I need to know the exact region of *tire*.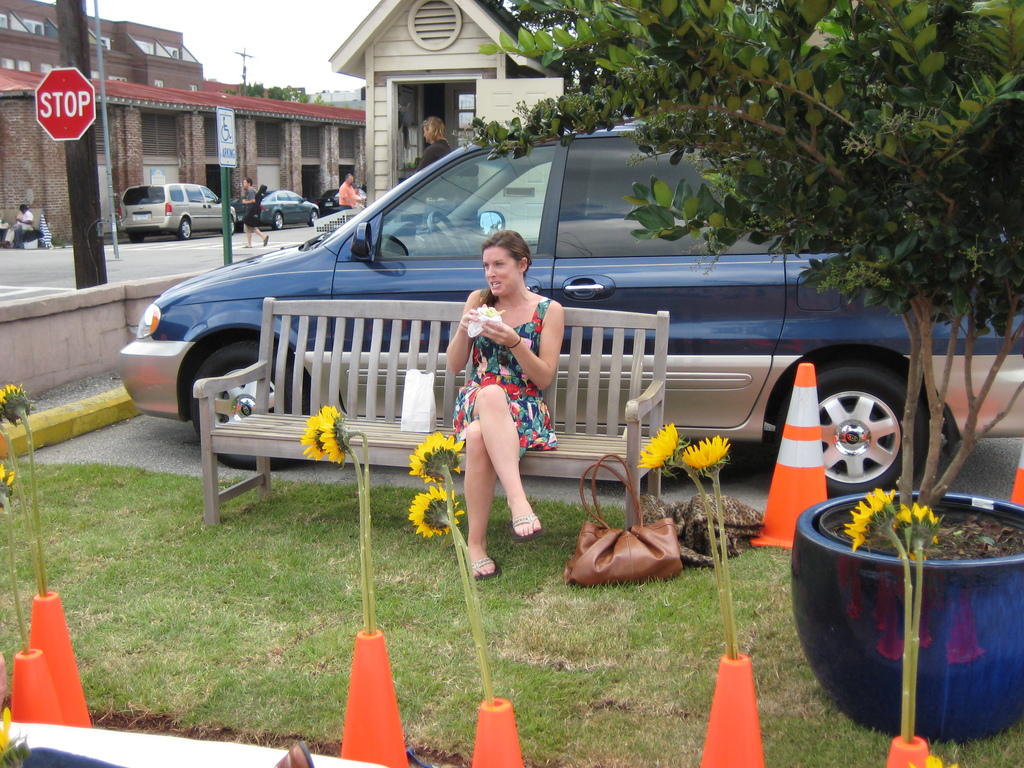
Region: {"x1": 816, "y1": 371, "x2": 916, "y2": 503}.
